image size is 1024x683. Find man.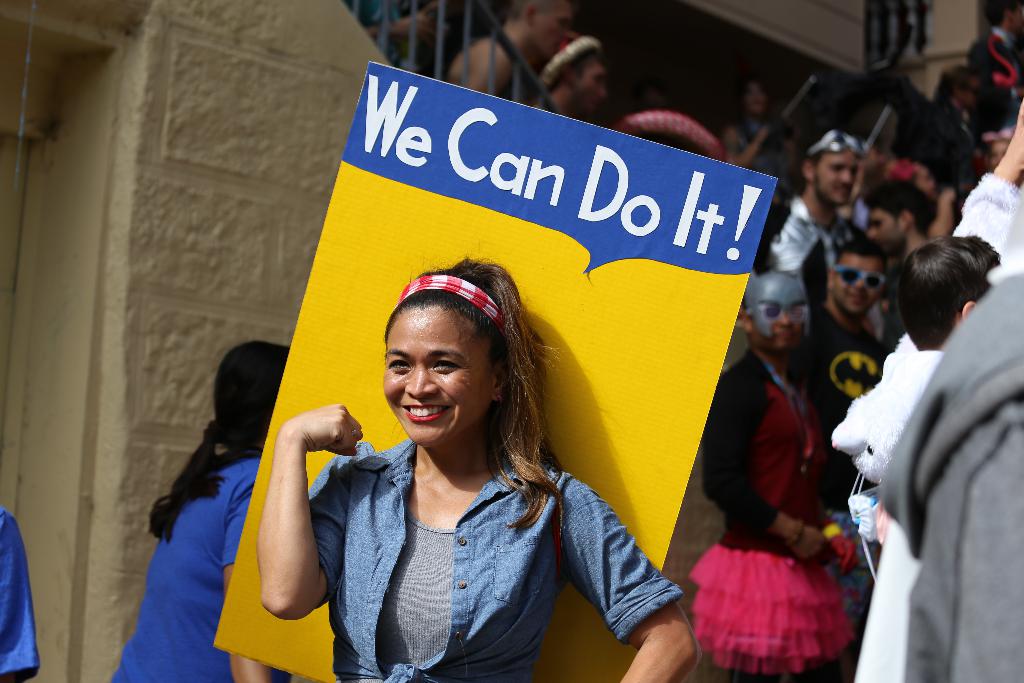
757/127/886/329.
